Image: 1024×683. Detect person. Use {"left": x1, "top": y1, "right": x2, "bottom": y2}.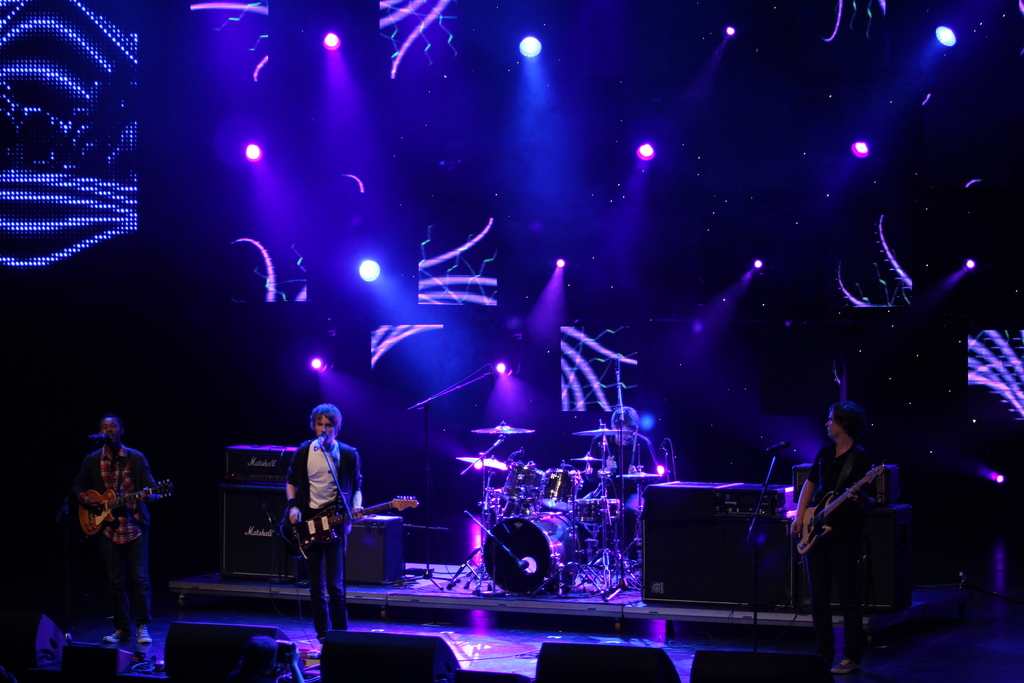
{"left": 588, "top": 406, "right": 665, "bottom": 561}.
